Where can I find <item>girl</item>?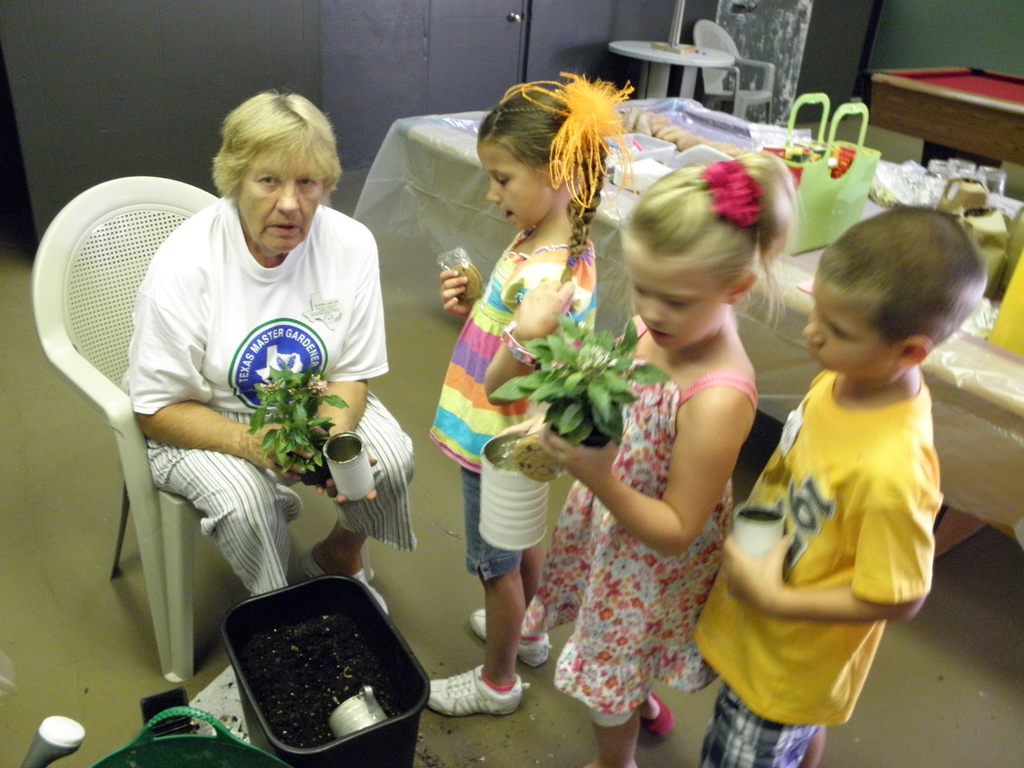
You can find it at [427, 64, 639, 718].
